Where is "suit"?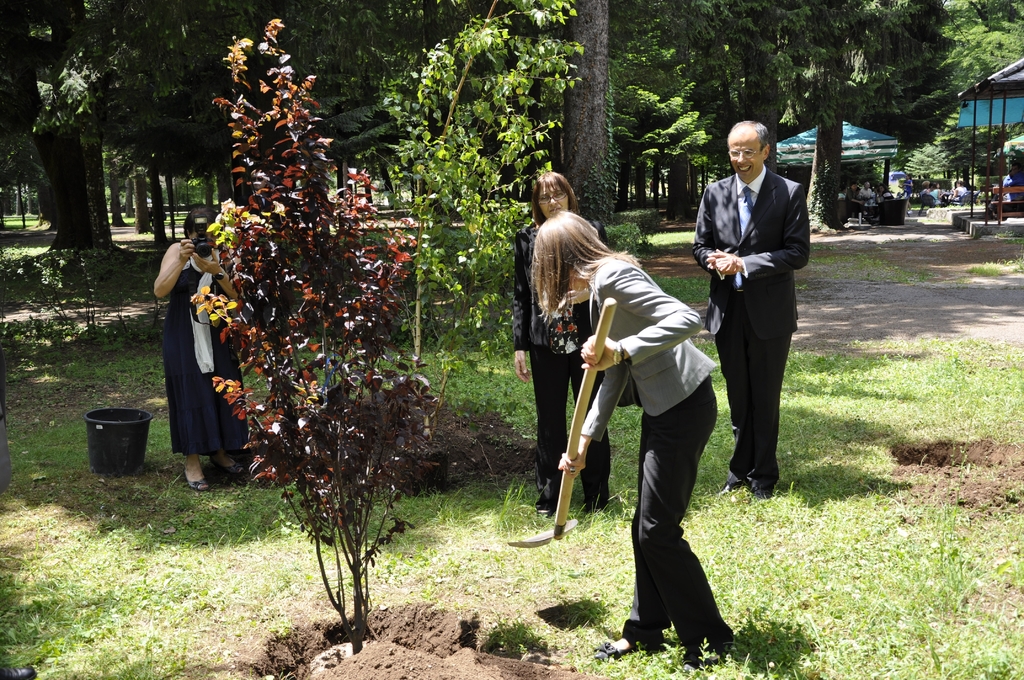
locate(508, 224, 614, 510).
